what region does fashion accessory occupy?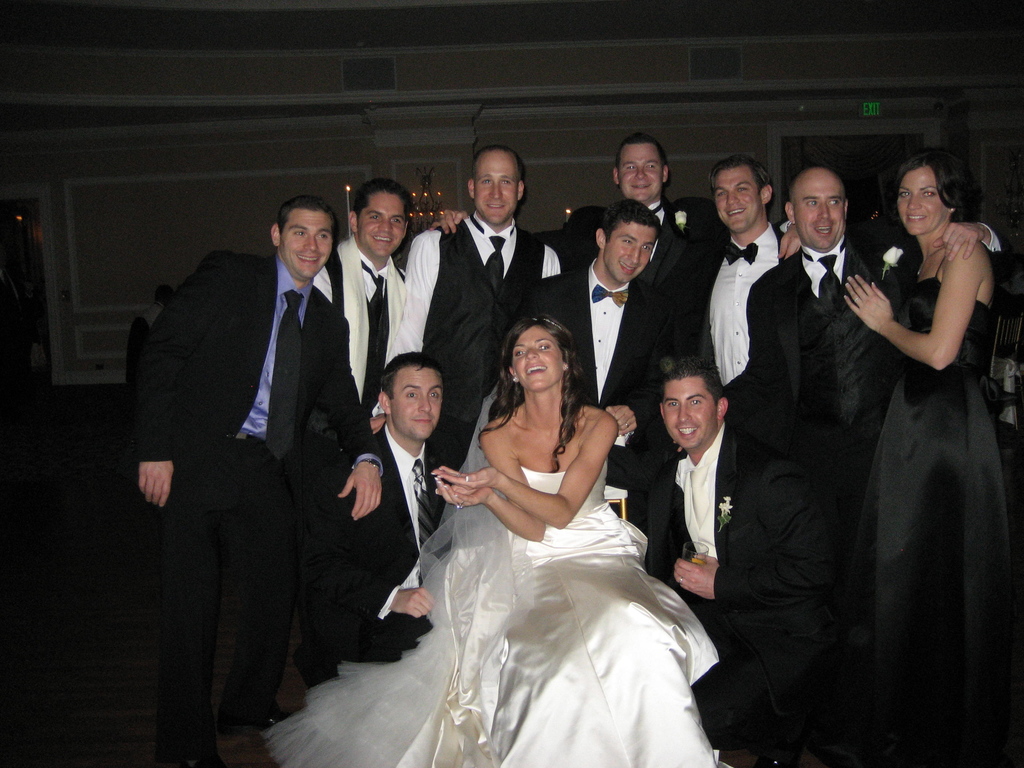
(356,456,381,472).
